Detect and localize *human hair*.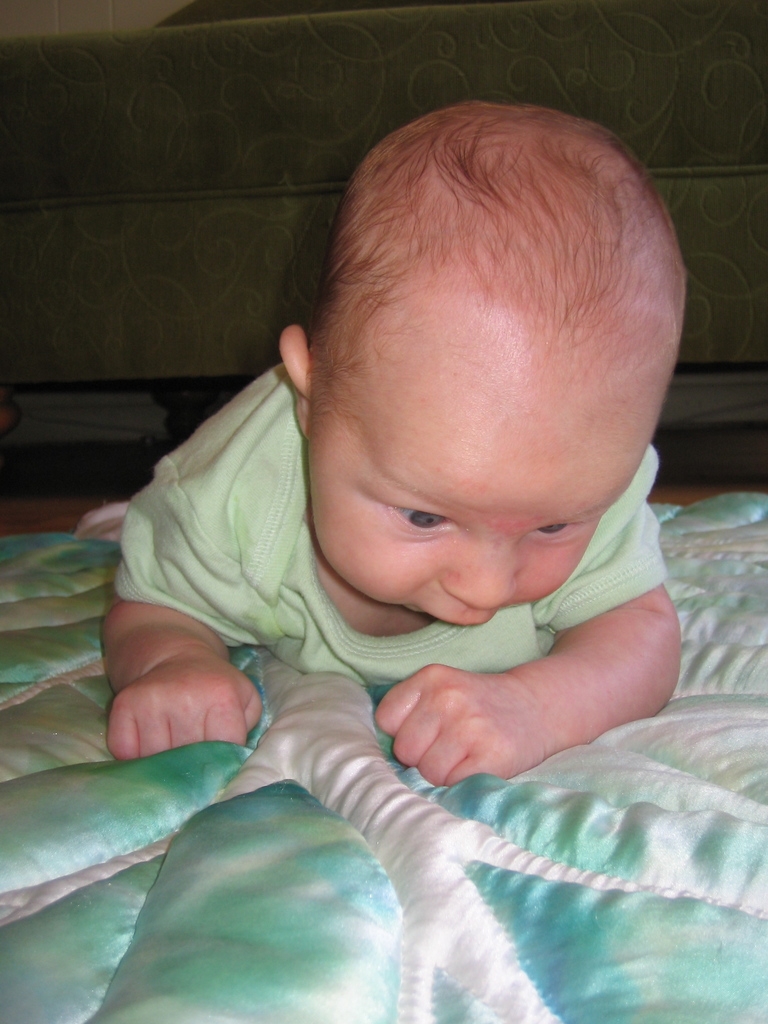
Localized at x1=311 y1=102 x2=694 y2=360.
